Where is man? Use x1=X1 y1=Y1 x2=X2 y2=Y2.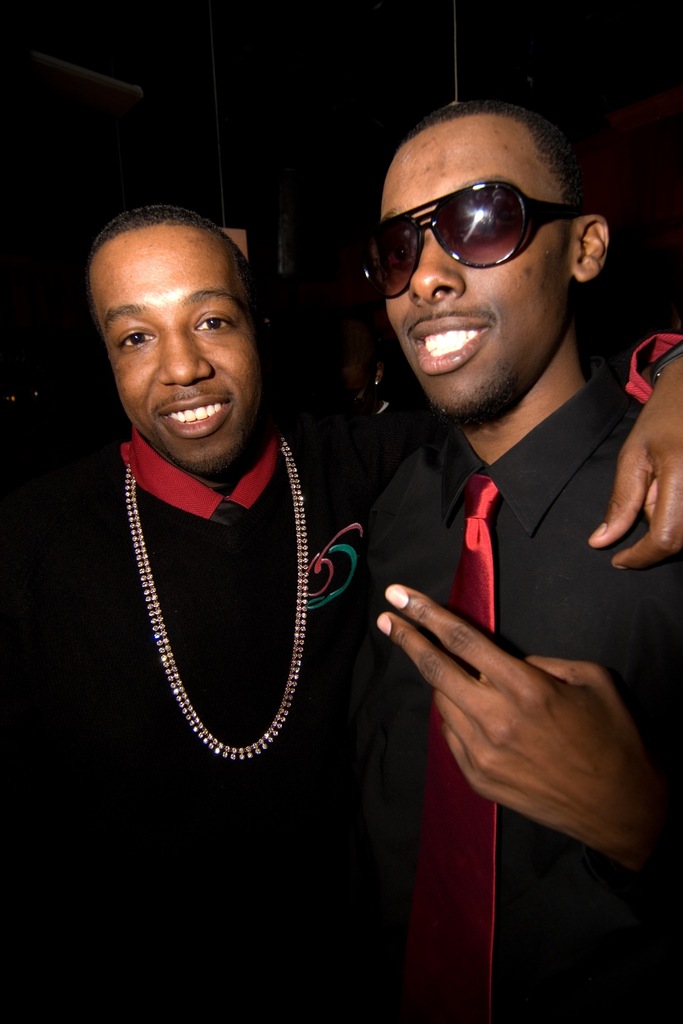
x1=79 y1=207 x2=682 y2=1023.
